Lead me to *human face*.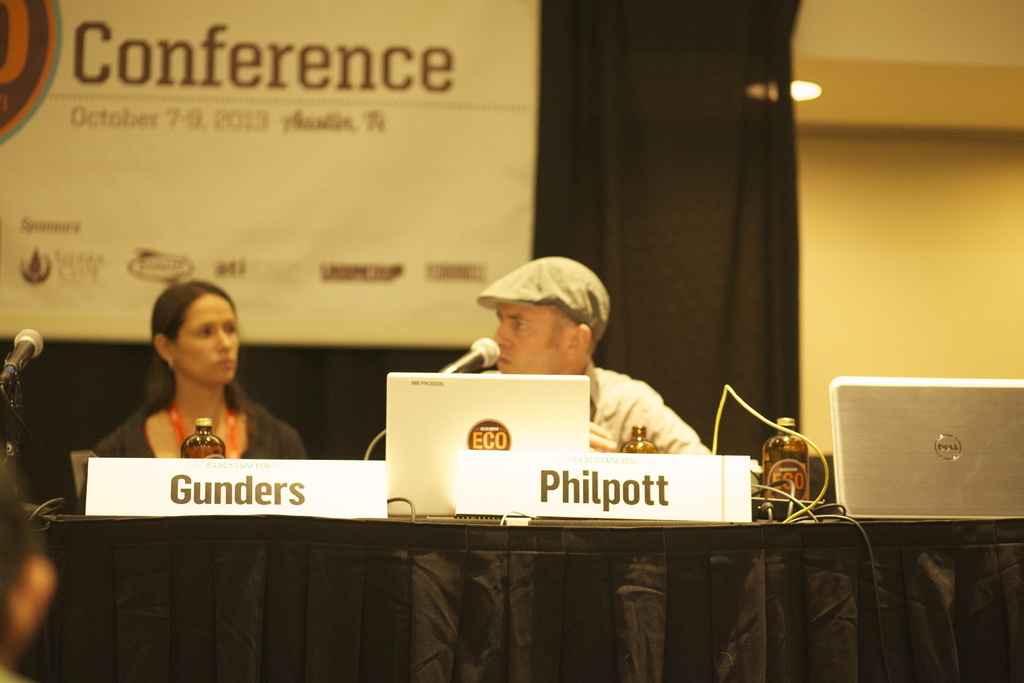
Lead to (left=171, top=289, right=241, bottom=389).
